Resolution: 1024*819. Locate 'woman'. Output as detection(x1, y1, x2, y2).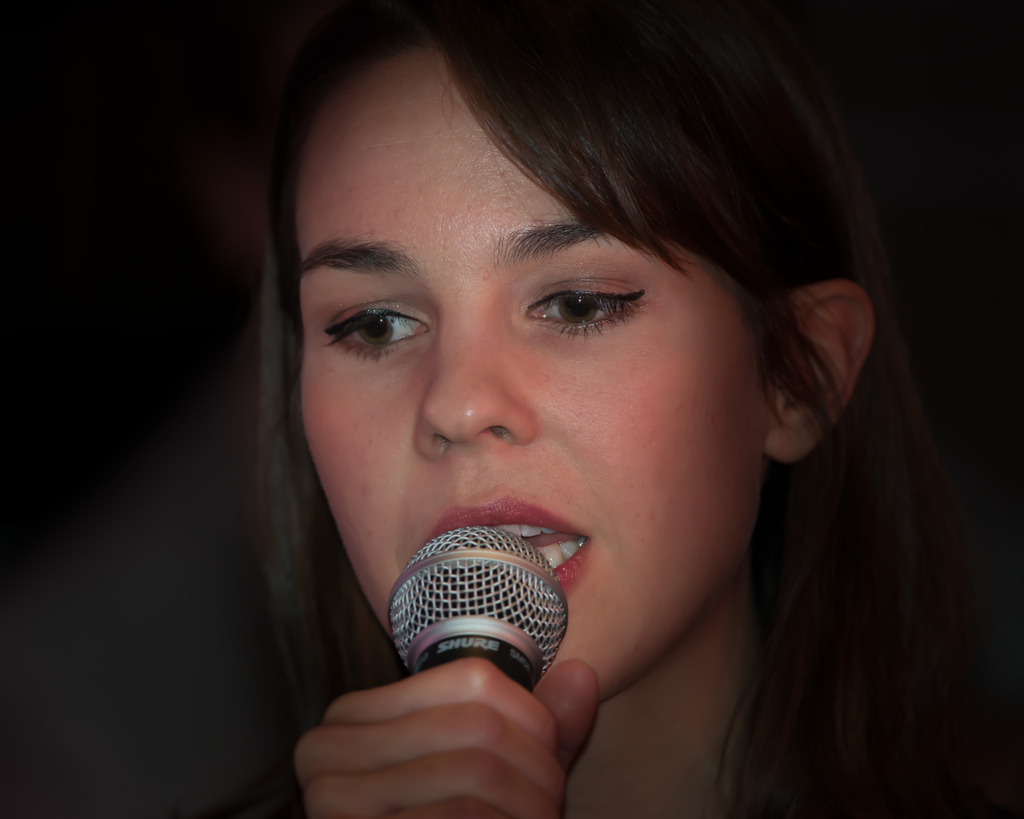
detection(164, 20, 988, 818).
